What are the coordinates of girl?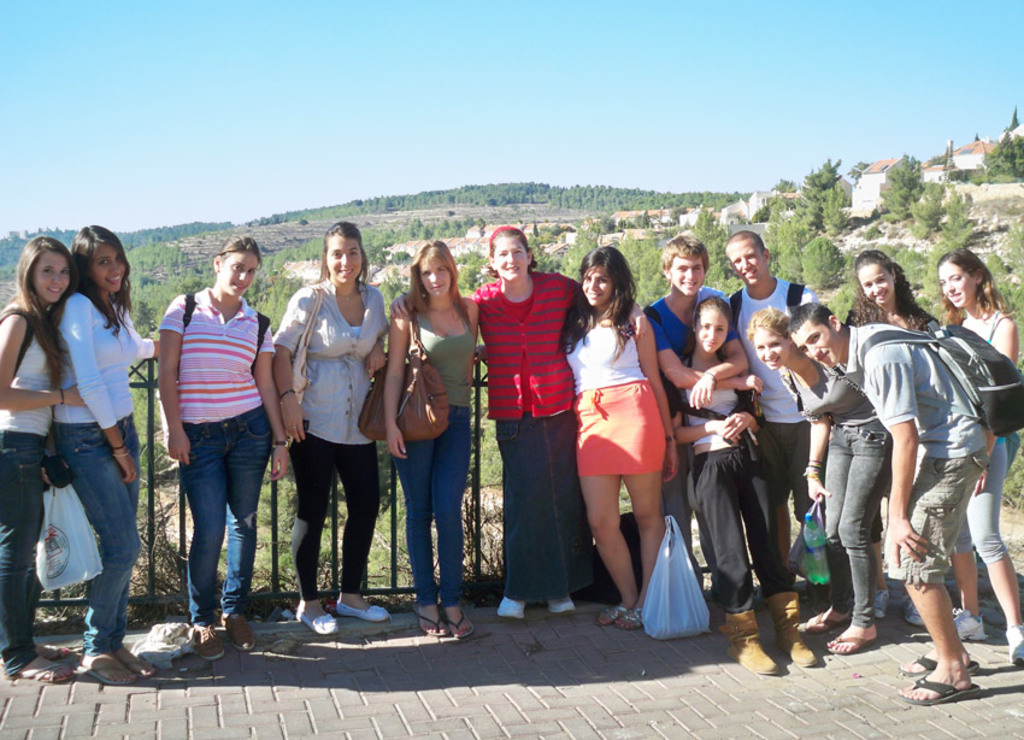
l=264, t=216, r=396, b=634.
